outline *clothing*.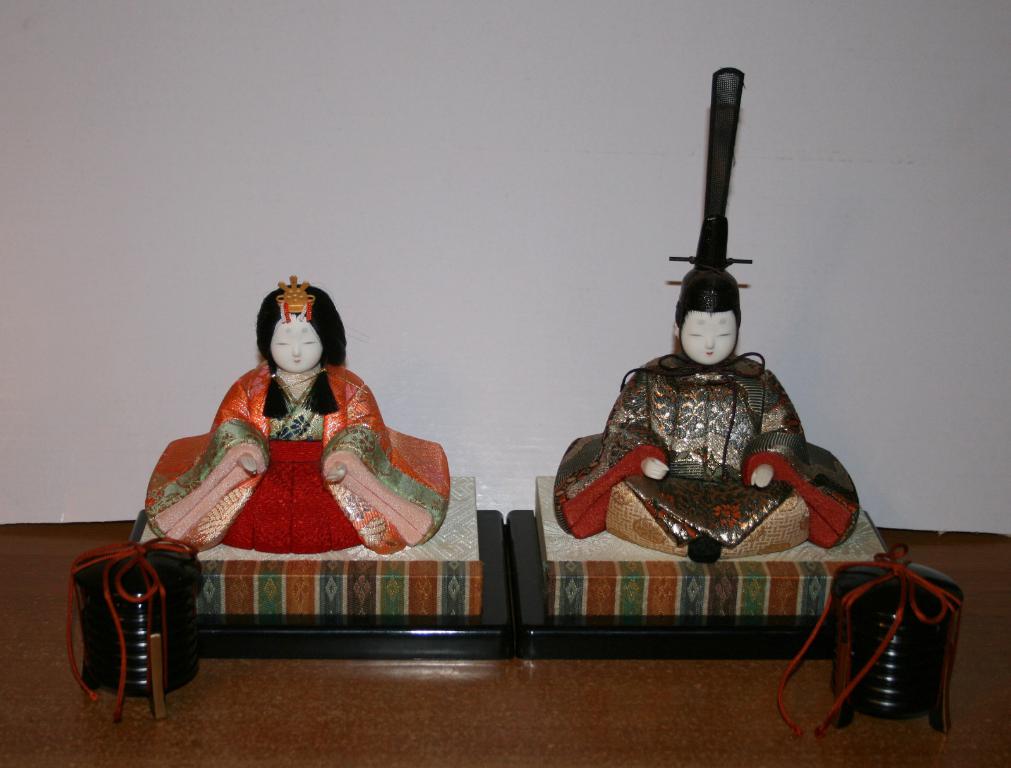
Outline: pyautogui.locateOnScreen(555, 355, 861, 566).
